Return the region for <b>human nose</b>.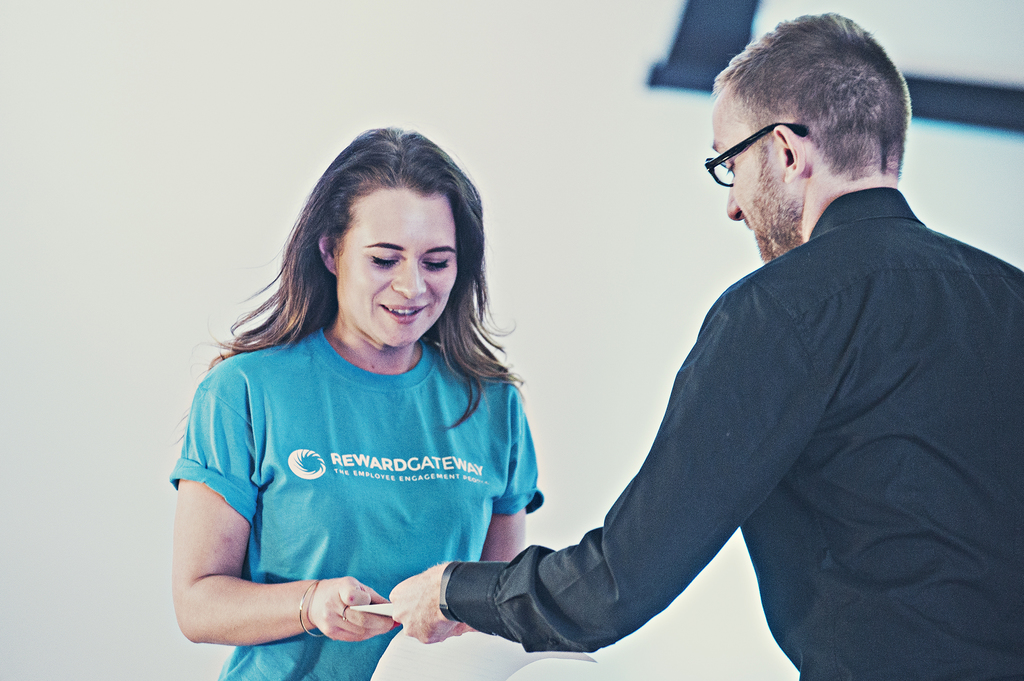
(726,172,744,225).
